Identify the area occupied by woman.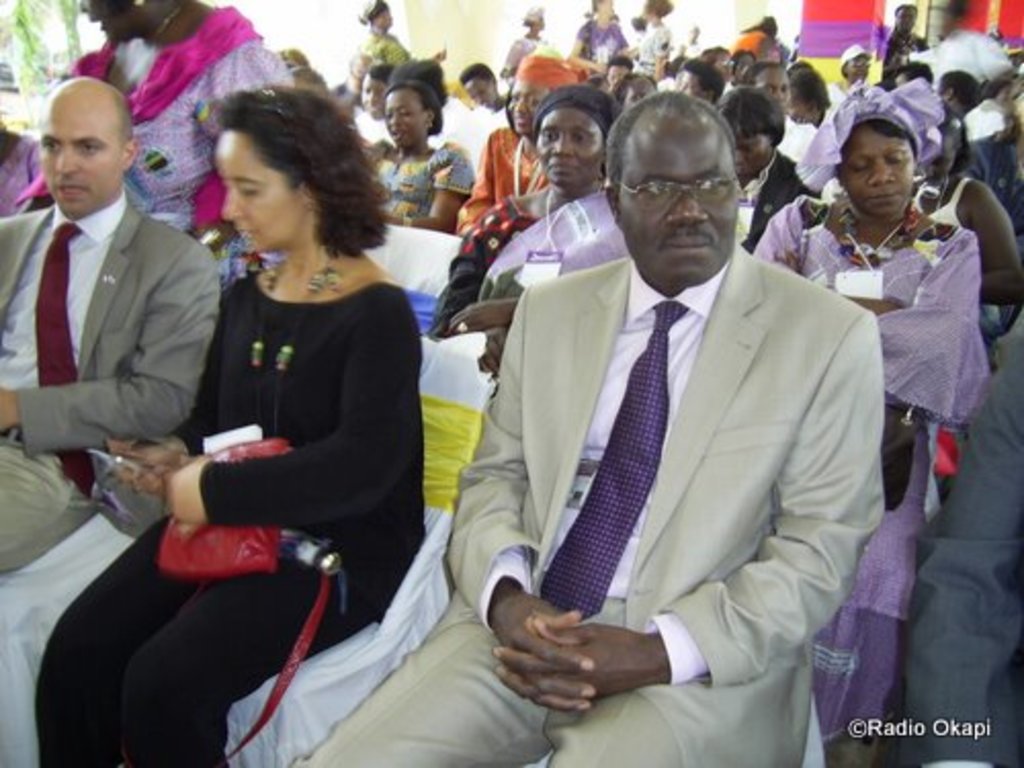
Area: (x1=911, y1=109, x2=1022, y2=346).
